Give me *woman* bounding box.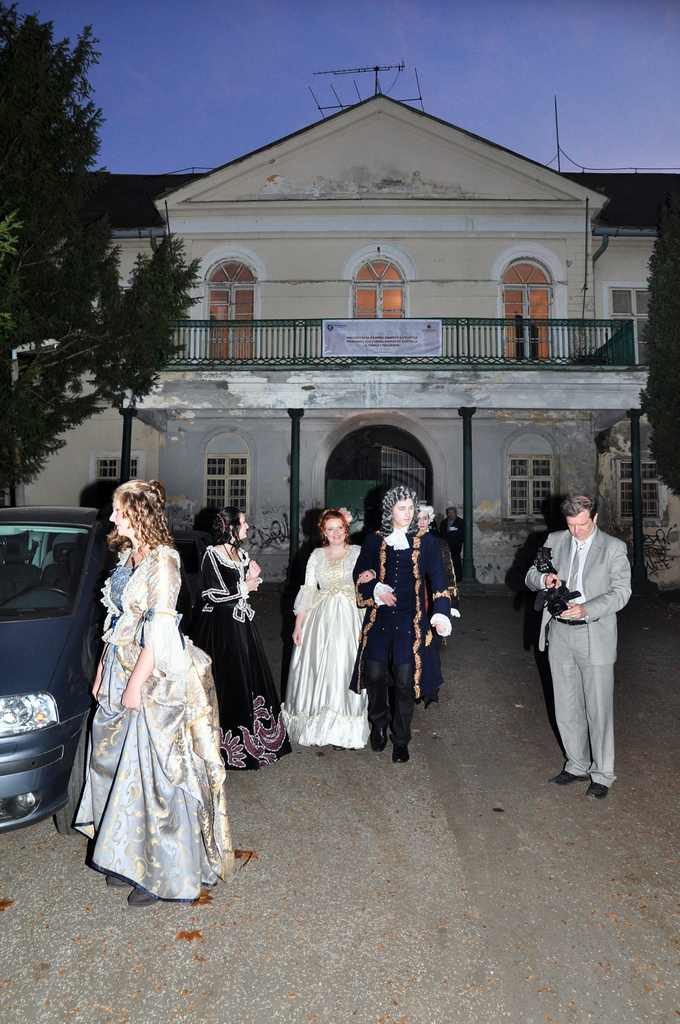
72,474,245,906.
